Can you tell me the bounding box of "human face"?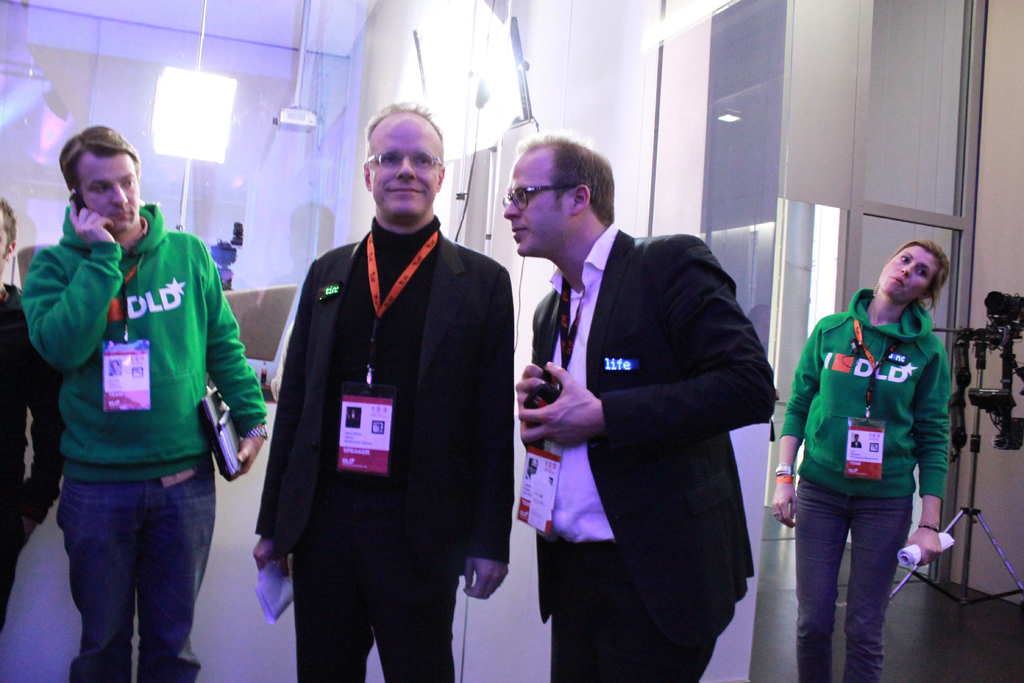
371:113:440:214.
